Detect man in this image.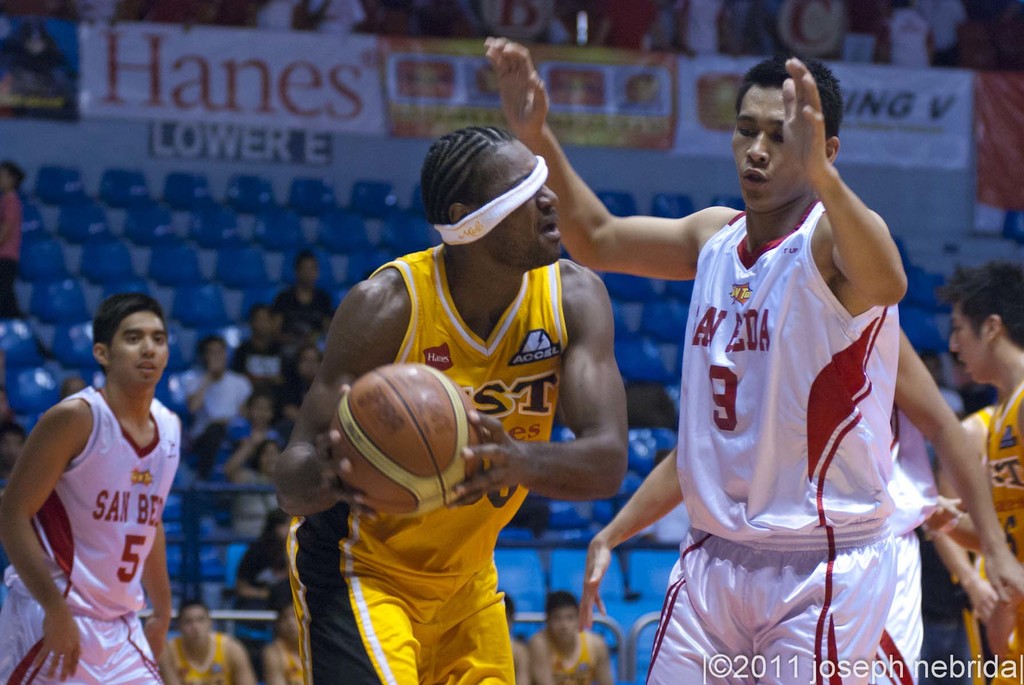
Detection: bbox=[164, 598, 259, 684].
